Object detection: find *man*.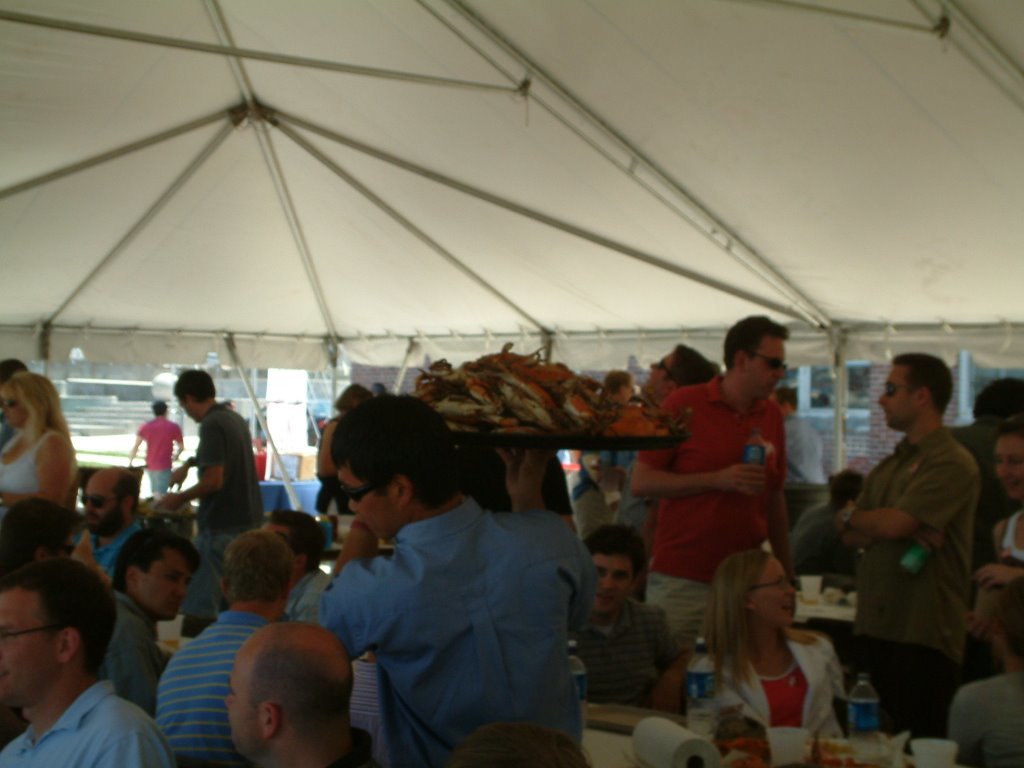
crop(128, 400, 183, 494).
